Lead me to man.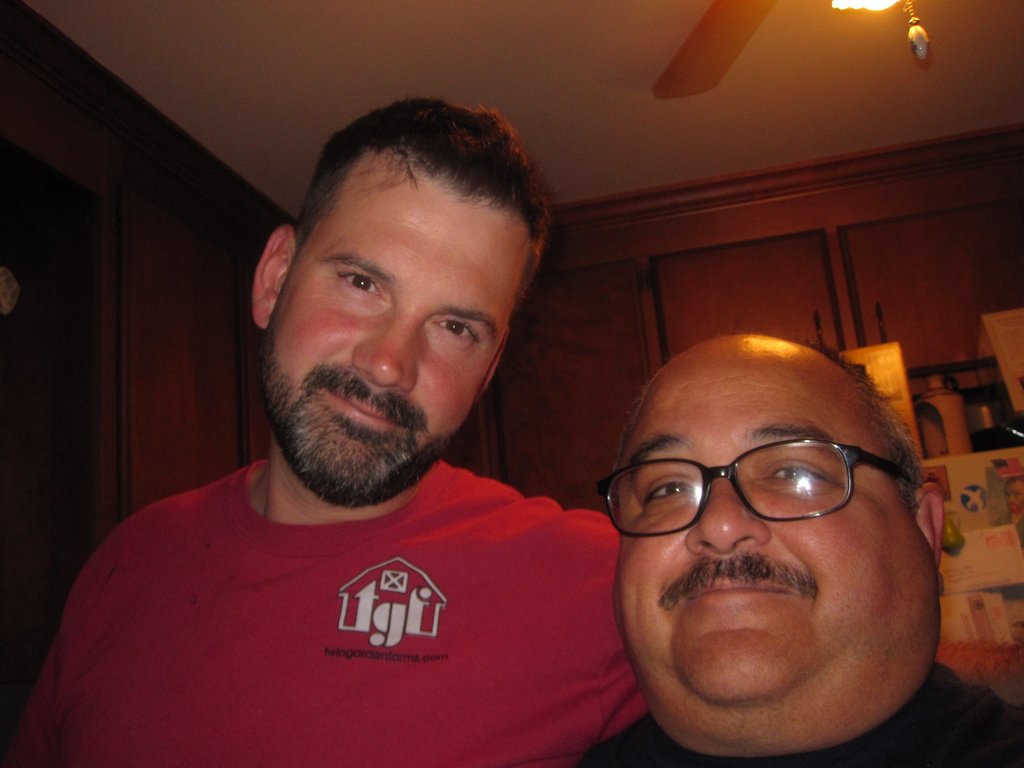
Lead to 5 138 753 767.
